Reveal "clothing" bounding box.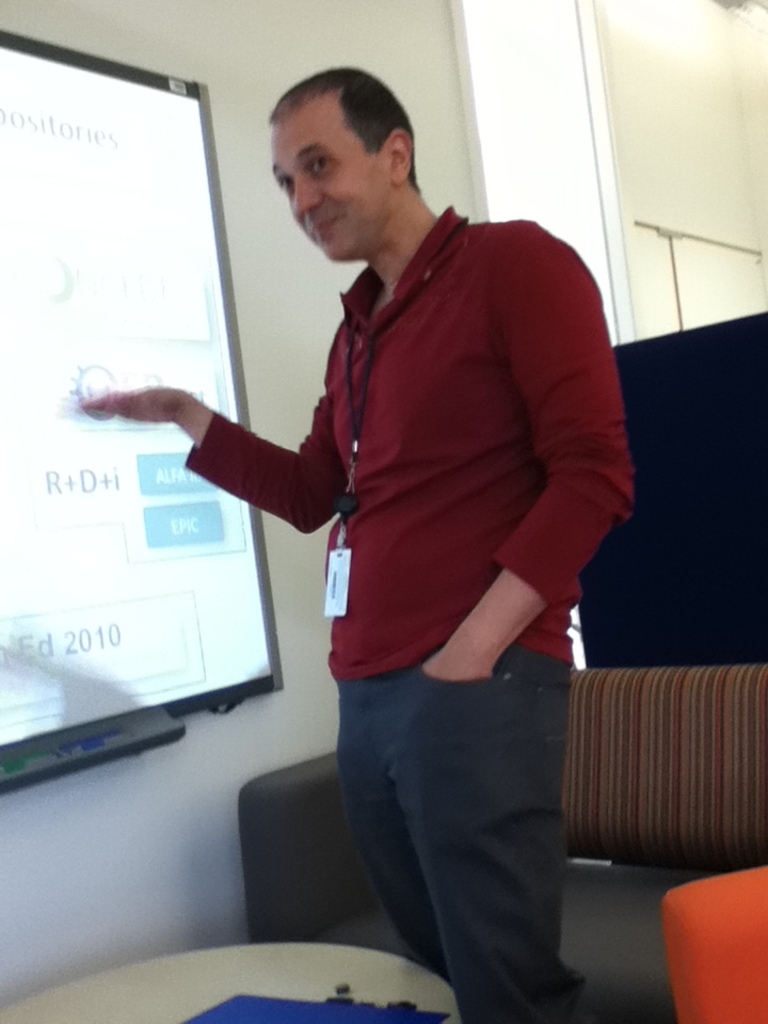
Revealed: <box>162,195,647,1017</box>.
